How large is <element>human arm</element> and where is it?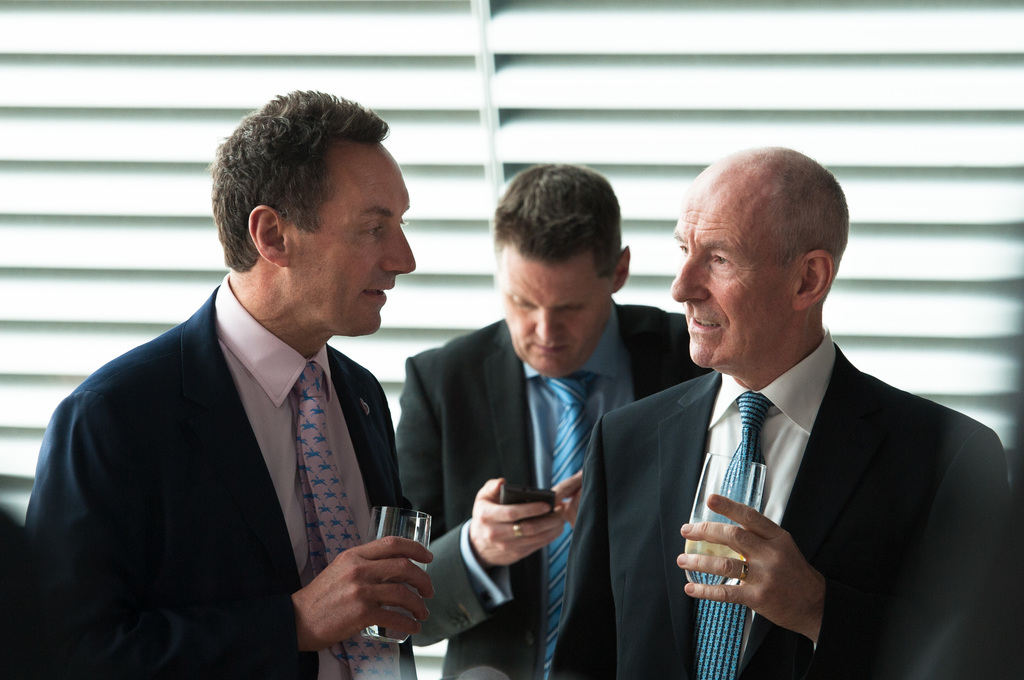
Bounding box: <box>674,421,1023,679</box>.
